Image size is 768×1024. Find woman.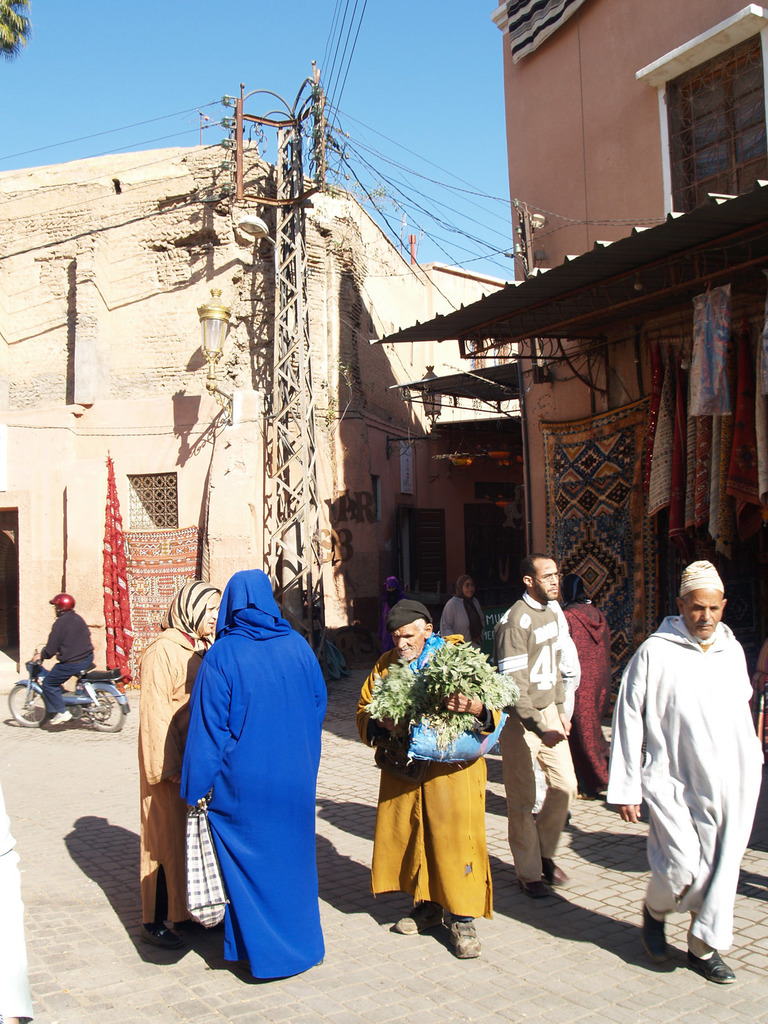
select_region(440, 572, 485, 655).
